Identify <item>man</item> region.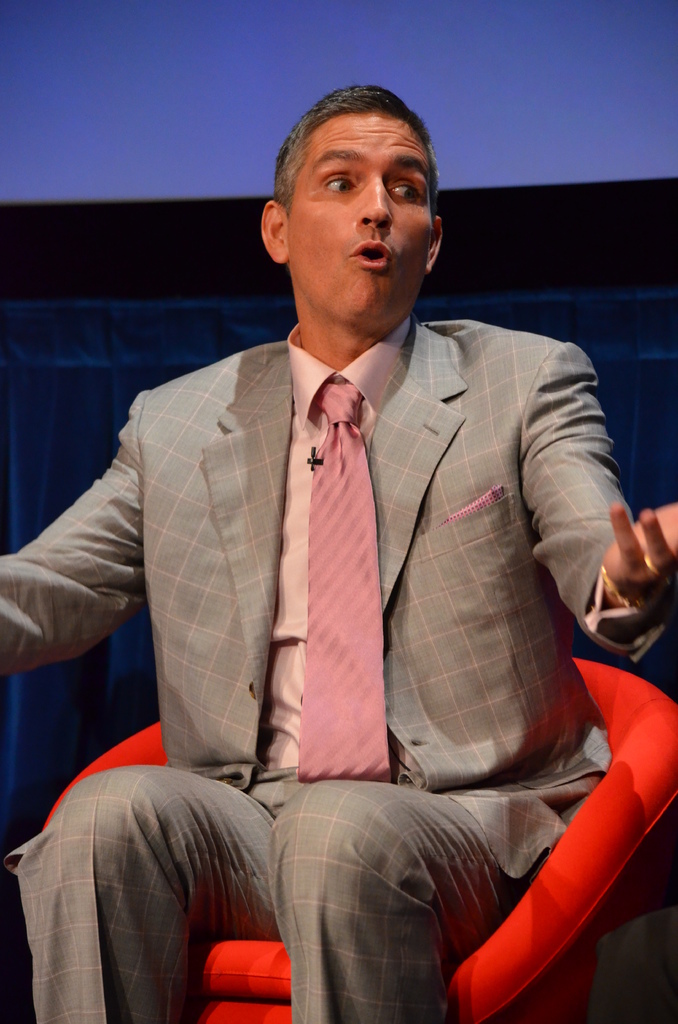
Region: rect(15, 129, 647, 991).
